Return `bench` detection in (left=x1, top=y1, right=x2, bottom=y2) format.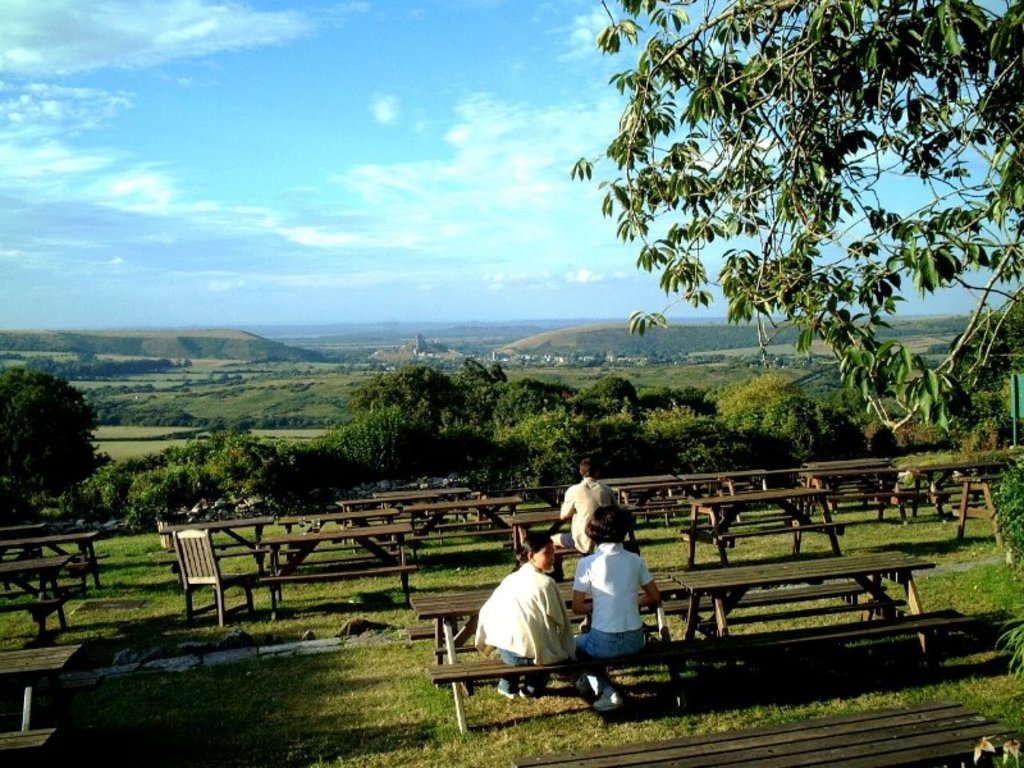
(left=410, top=570, right=707, bottom=731).
